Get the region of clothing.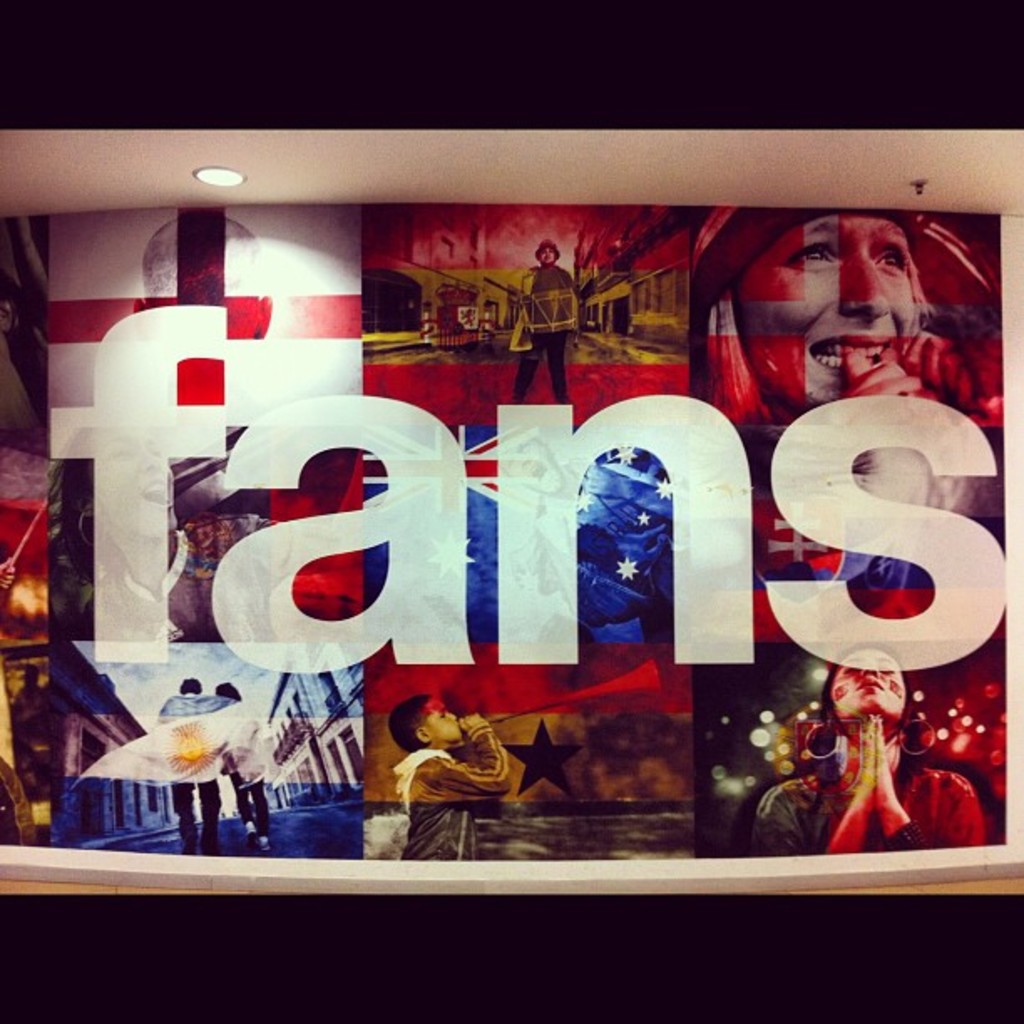
{"x1": 758, "y1": 666, "x2": 955, "y2": 858}.
